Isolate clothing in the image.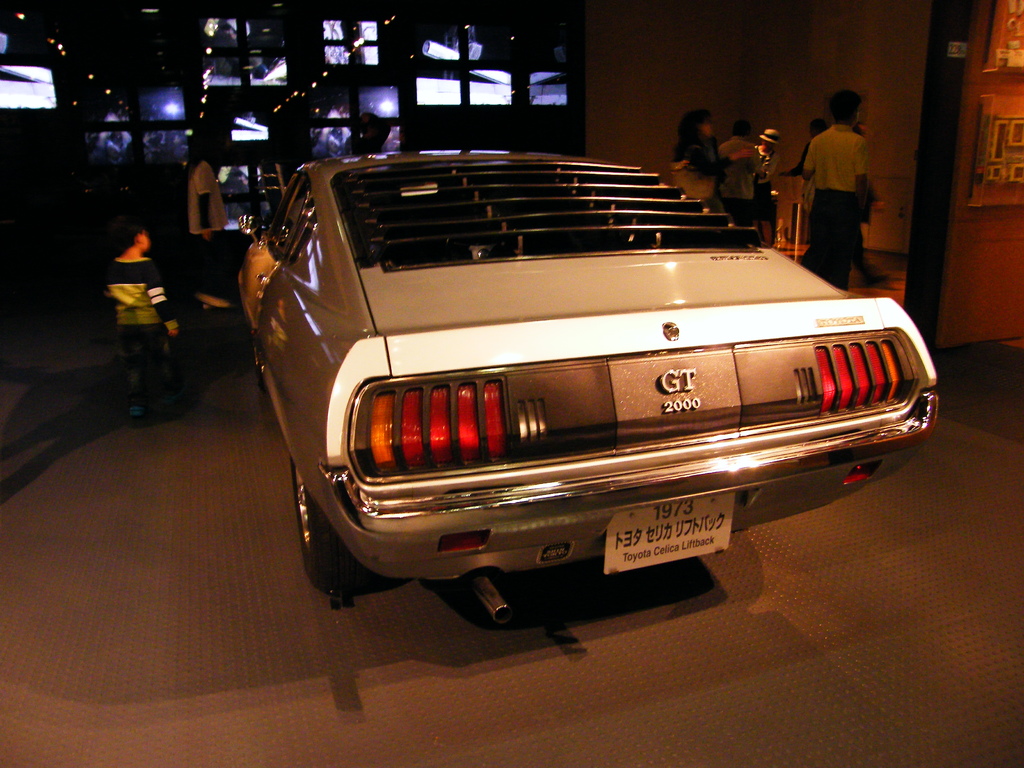
Isolated region: <box>718,131,756,212</box>.
